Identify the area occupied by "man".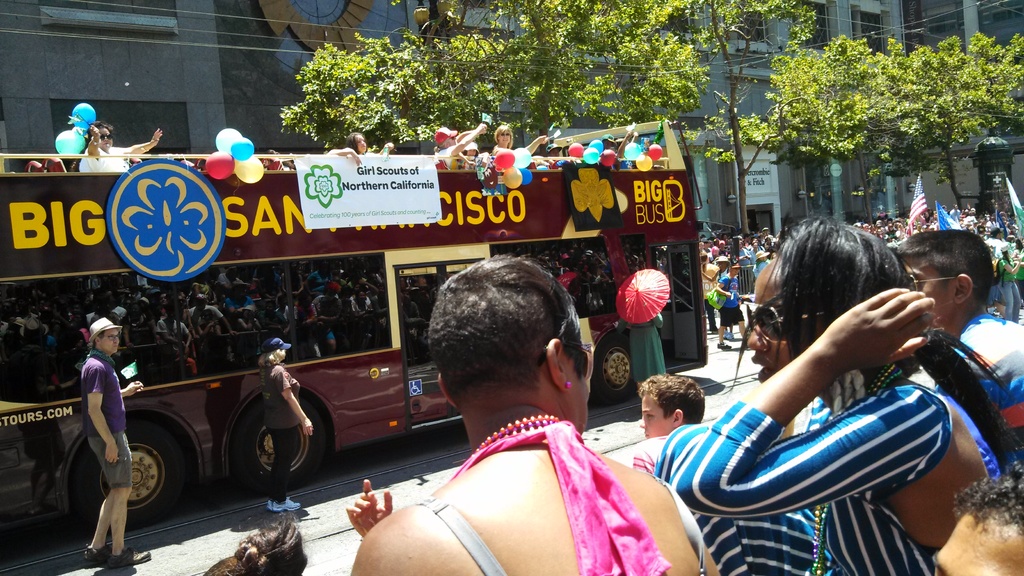
Area: (x1=698, y1=252, x2=717, y2=331).
